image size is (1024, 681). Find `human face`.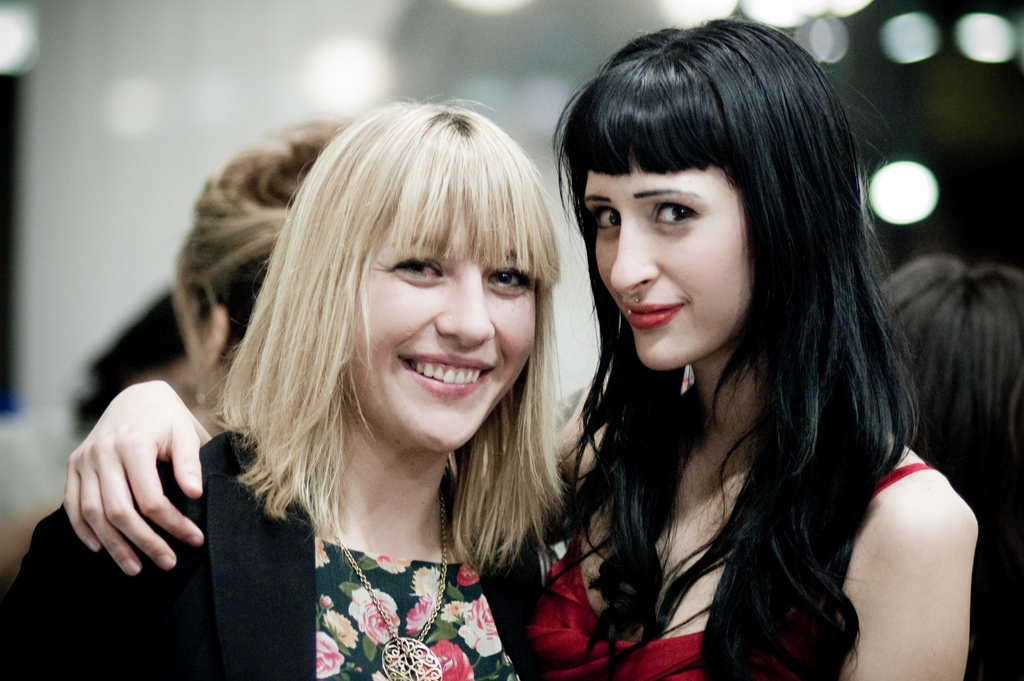
left=343, top=209, right=538, bottom=452.
